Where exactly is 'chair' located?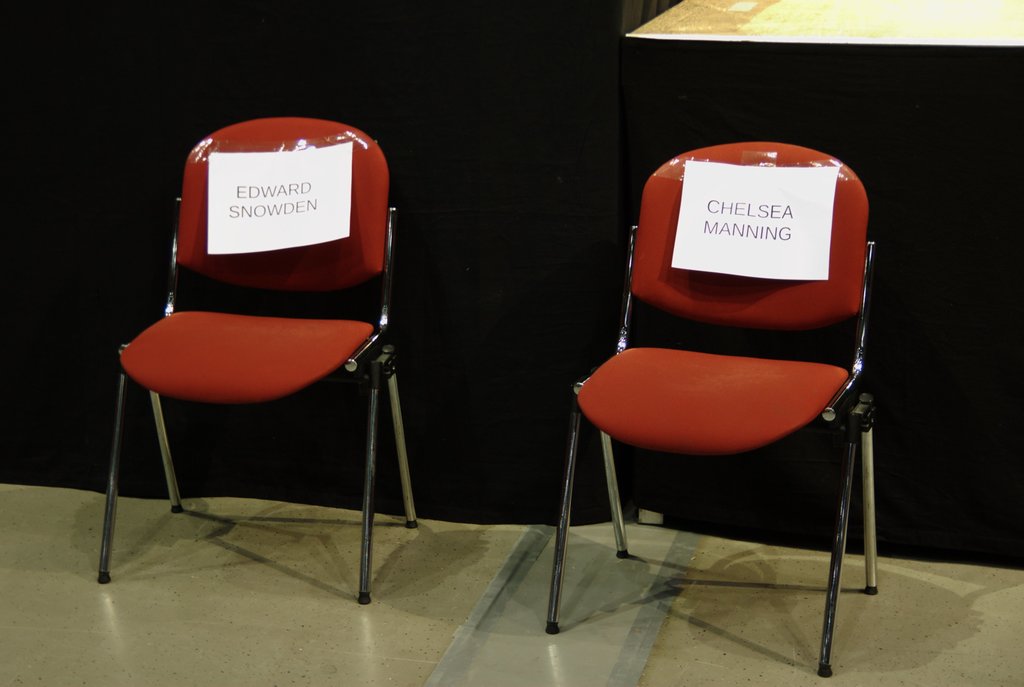
Its bounding box is (x1=543, y1=141, x2=881, y2=677).
